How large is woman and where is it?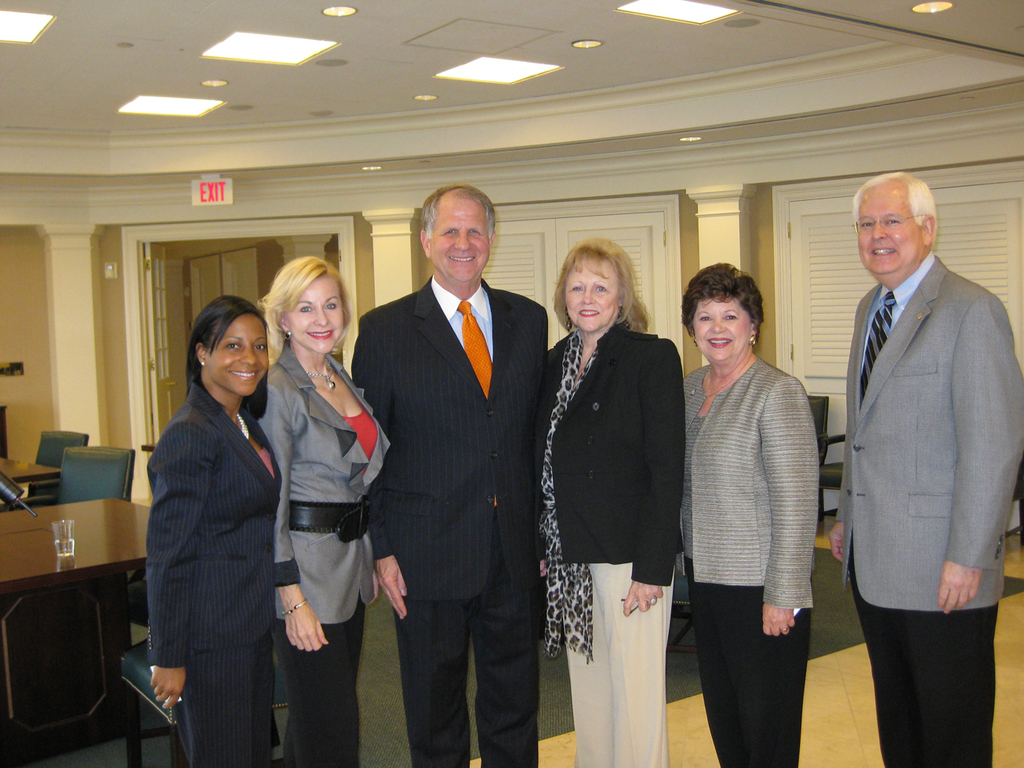
Bounding box: (536, 235, 688, 767).
